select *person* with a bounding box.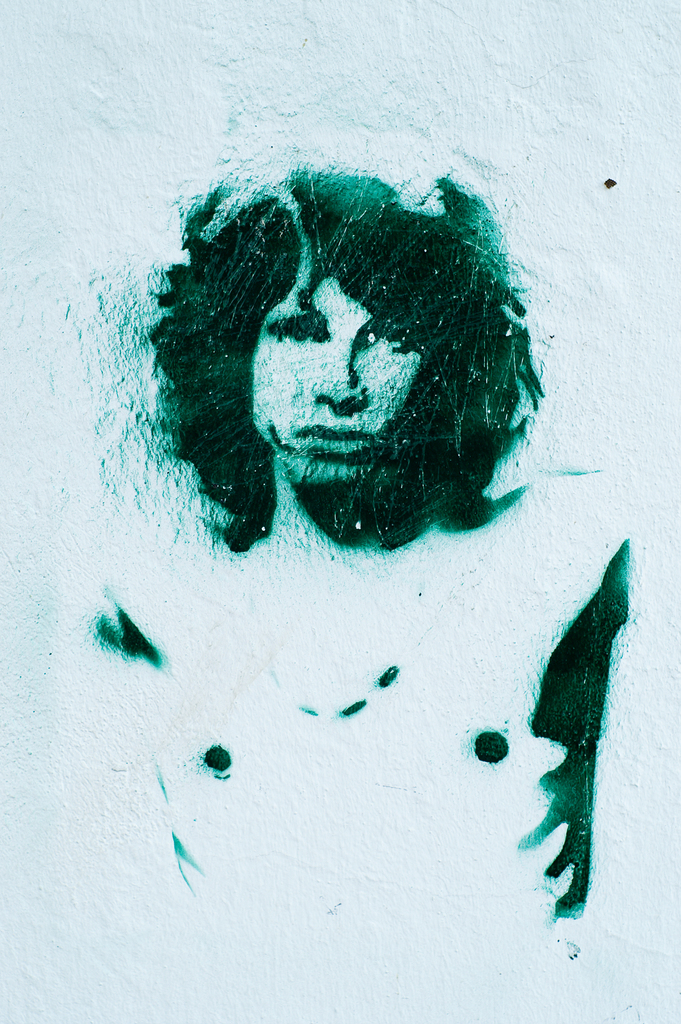
select_region(26, 127, 646, 972).
